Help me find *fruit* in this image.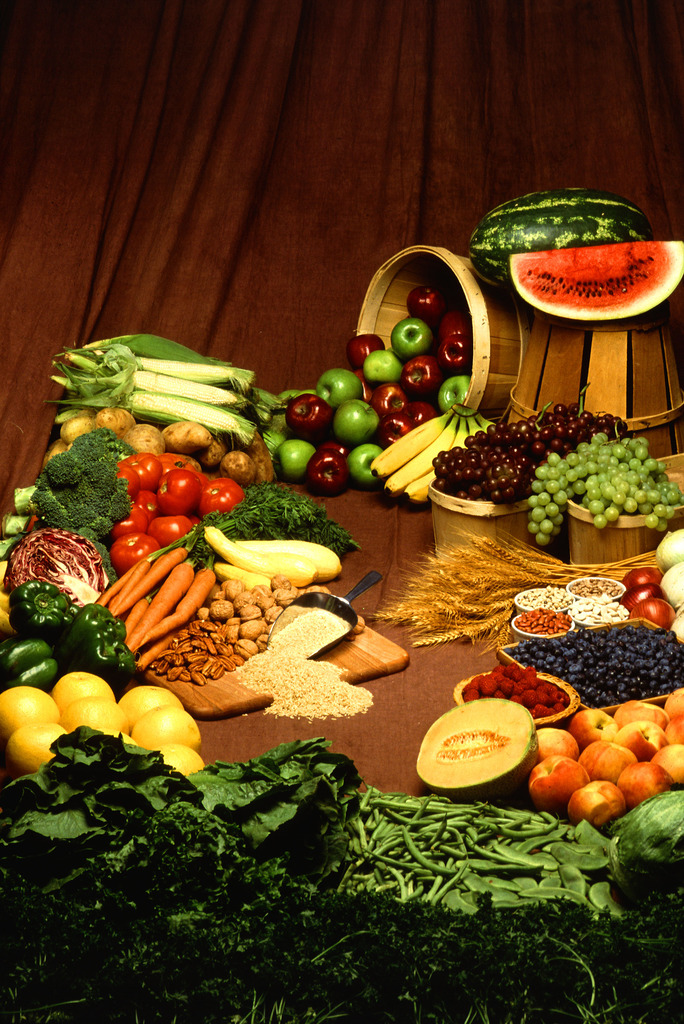
Found it: l=507, t=243, r=683, b=325.
